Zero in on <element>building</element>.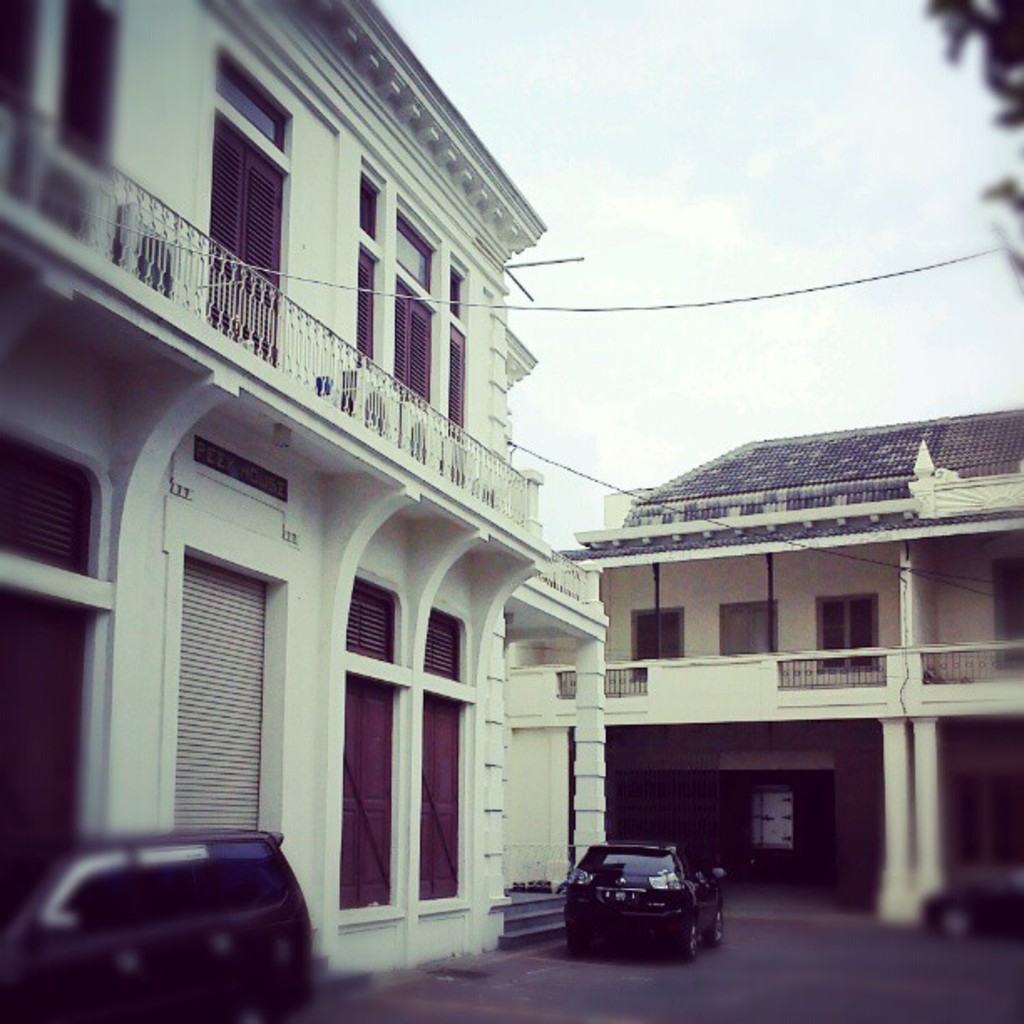
Zeroed in: 550:407:1022:924.
